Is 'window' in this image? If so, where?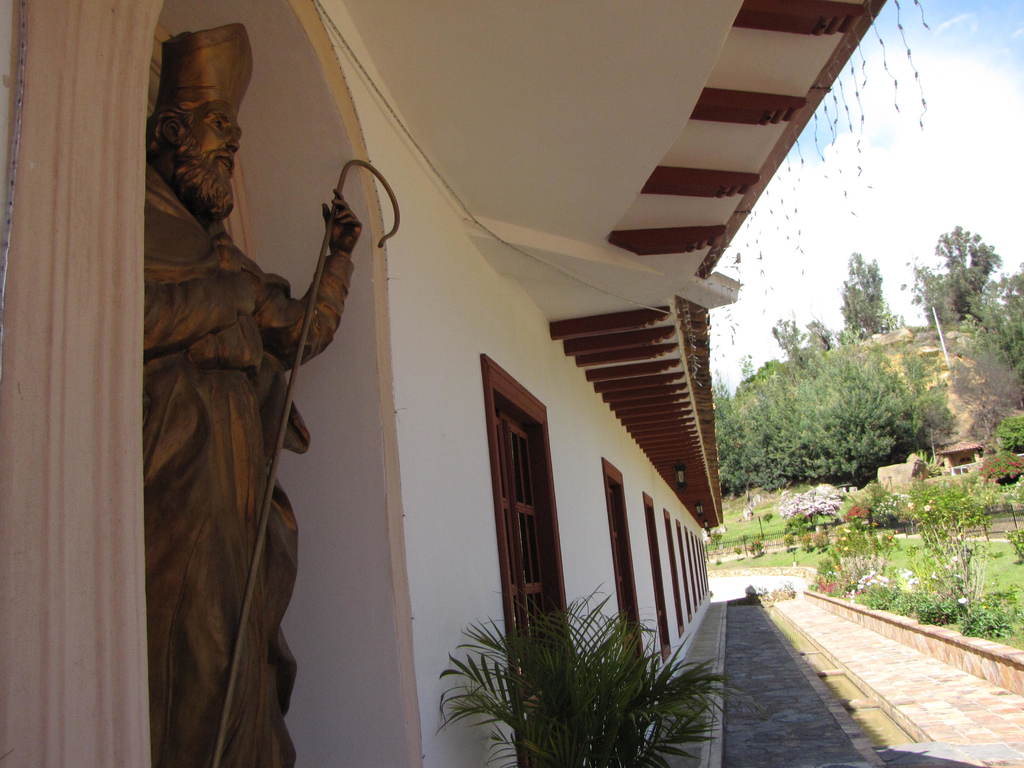
Yes, at box(473, 336, 565, 668).
